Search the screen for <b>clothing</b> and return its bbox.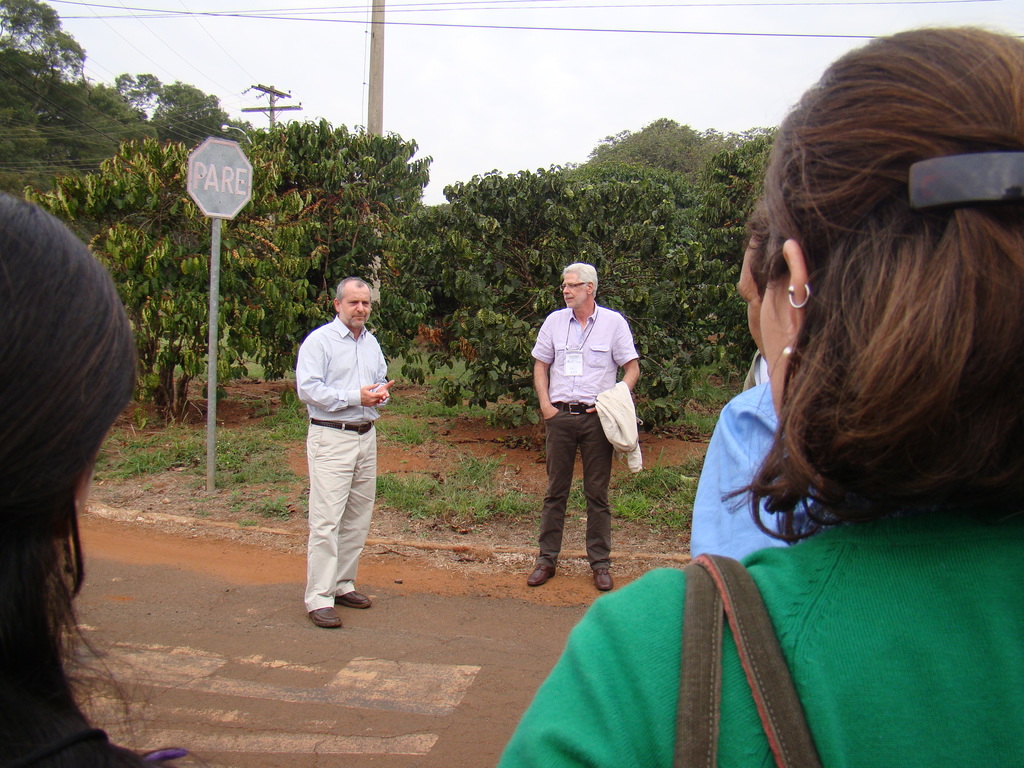
Found: [left=138, top=745, right=186, bottom=766].
